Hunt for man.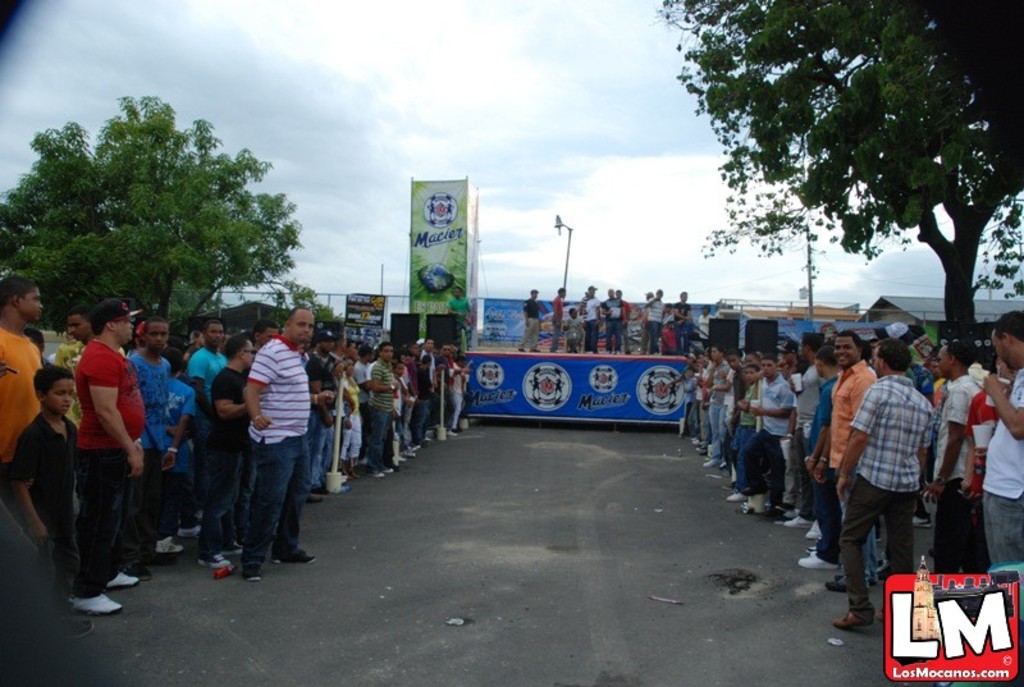
Hunted down at [635,290,654,356].
